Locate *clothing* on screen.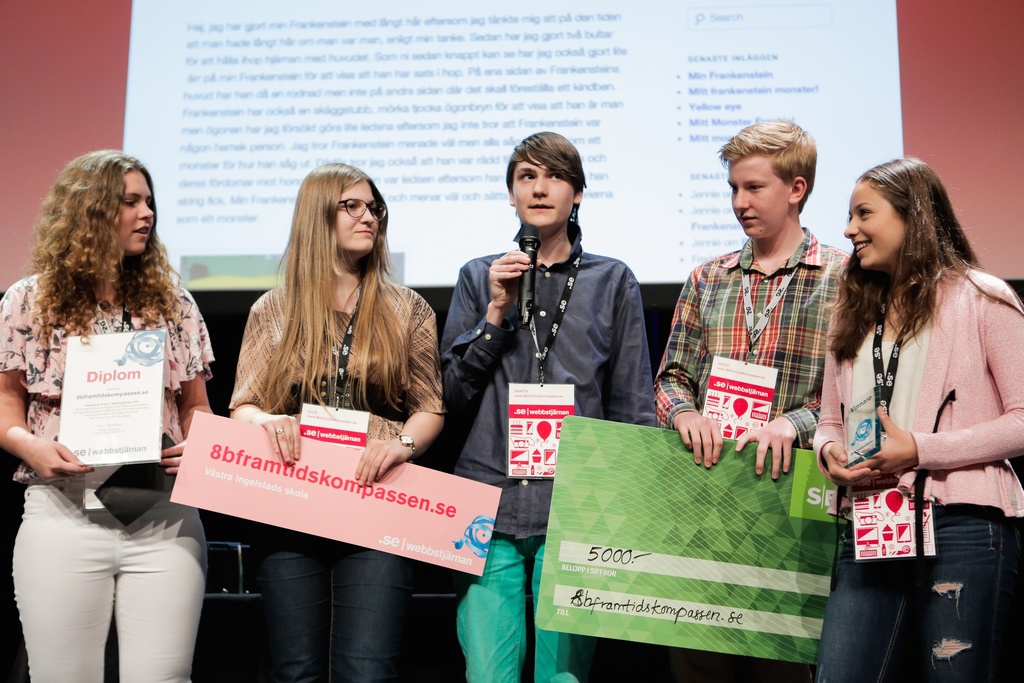
On screen at 229/279/445/682.
